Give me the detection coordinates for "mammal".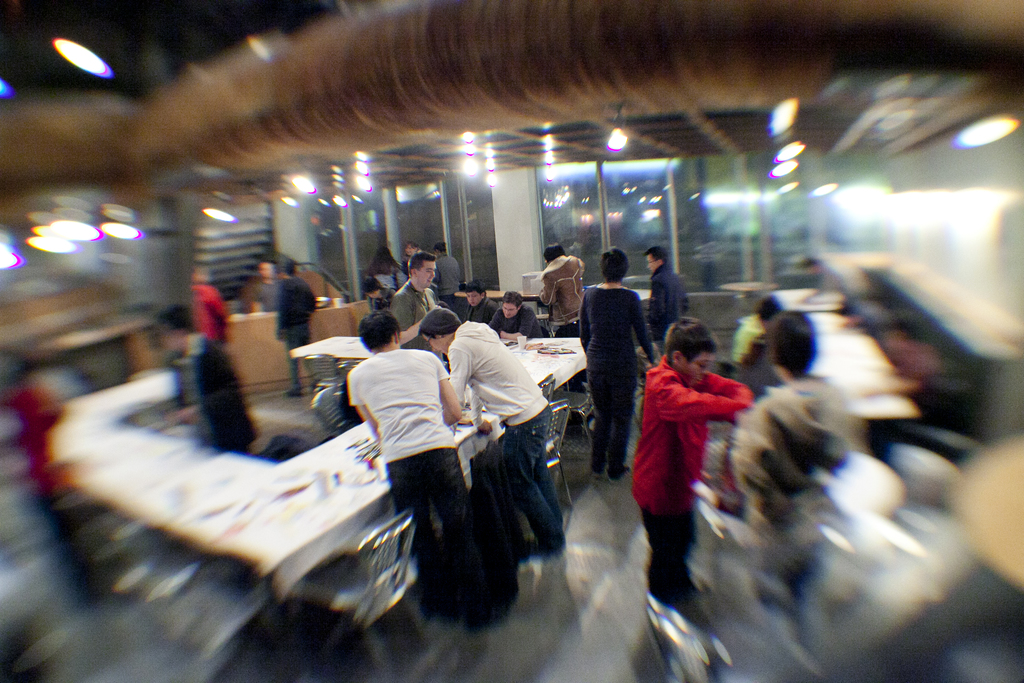
select_region(543, 242, 586, 338).
